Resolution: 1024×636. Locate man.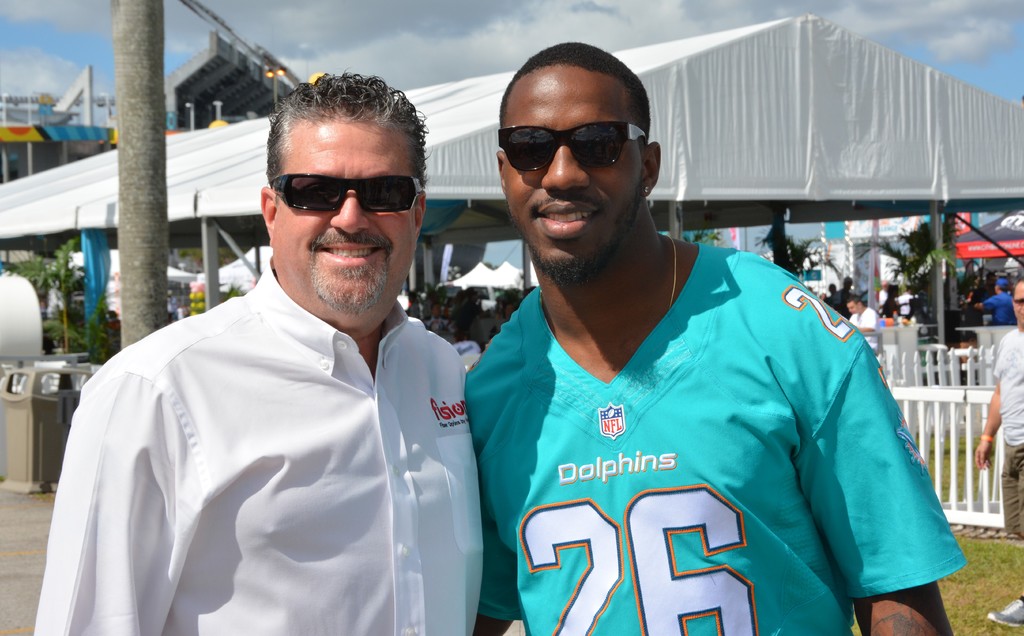
bbox=[981, 280, 1012, 323].
